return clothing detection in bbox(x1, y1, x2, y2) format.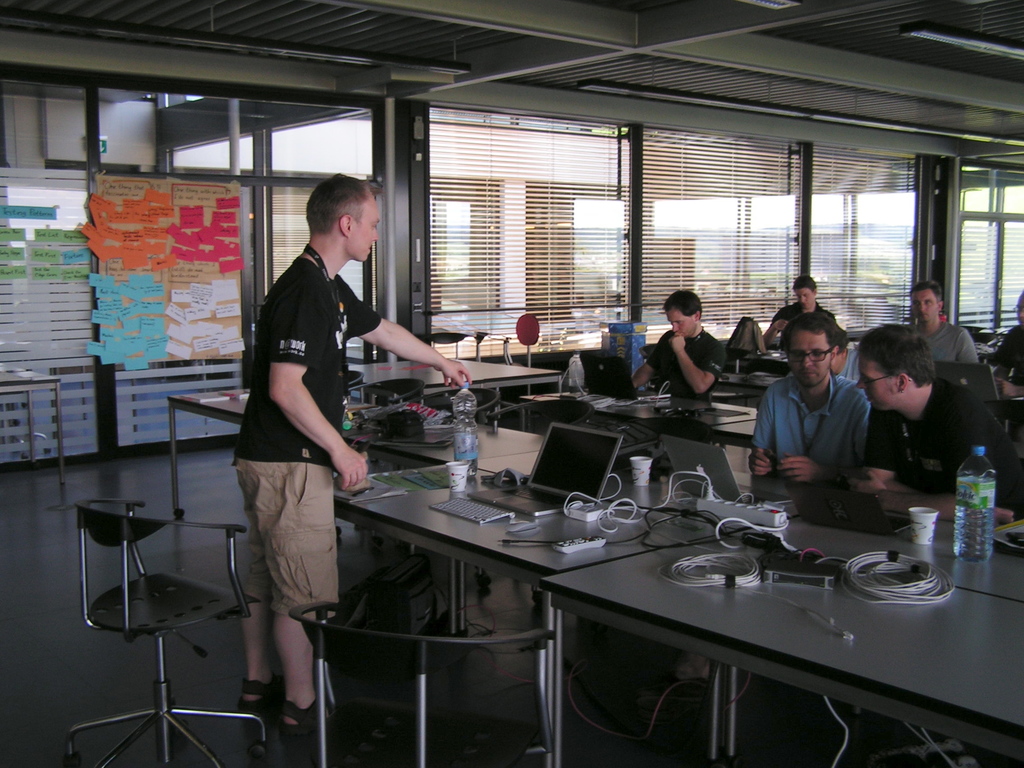
bbox(648, 330, 730, 397).
